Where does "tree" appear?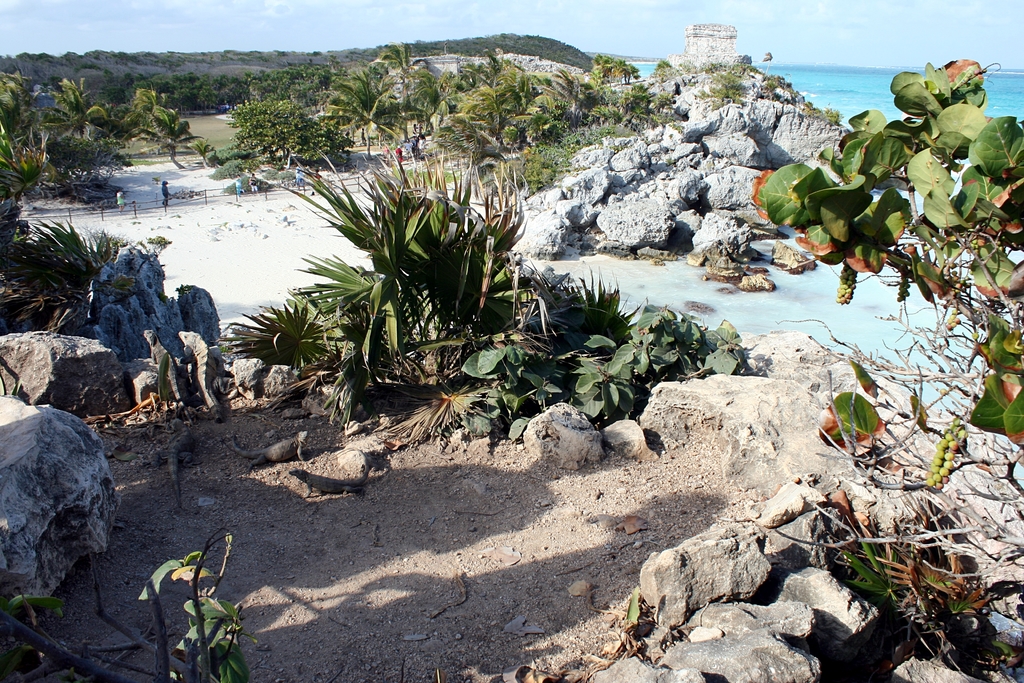
Appears at l=612, t=60, r=641, b=81.
